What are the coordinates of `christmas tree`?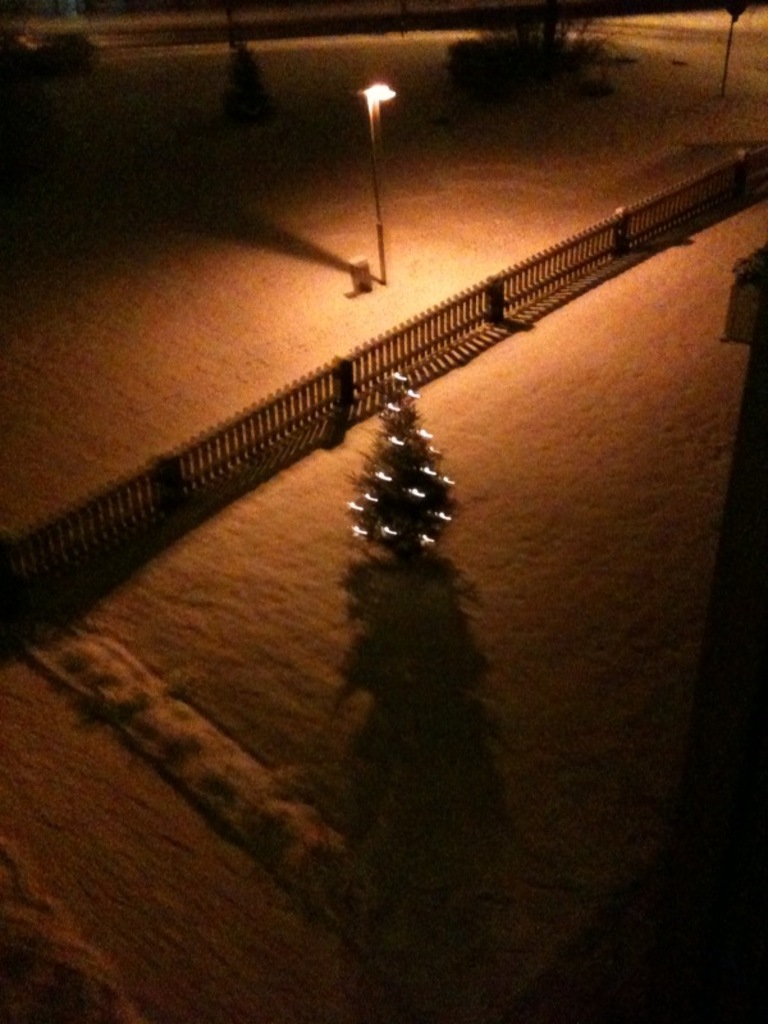
bbox=[343, 367, 463, 561].
